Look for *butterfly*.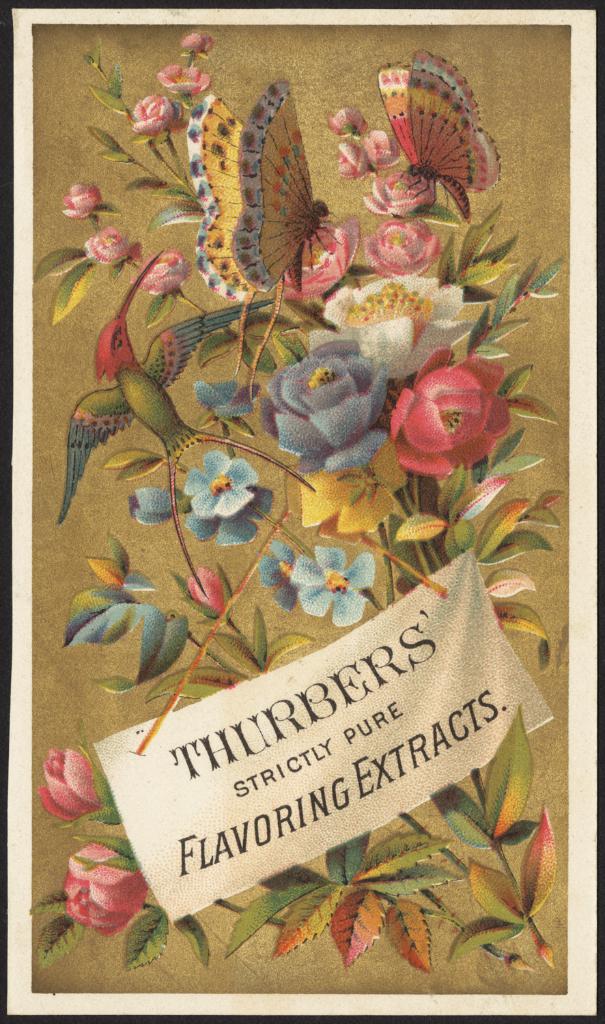
Found: [x1=374, y1=44, x2=504, y2=228].
